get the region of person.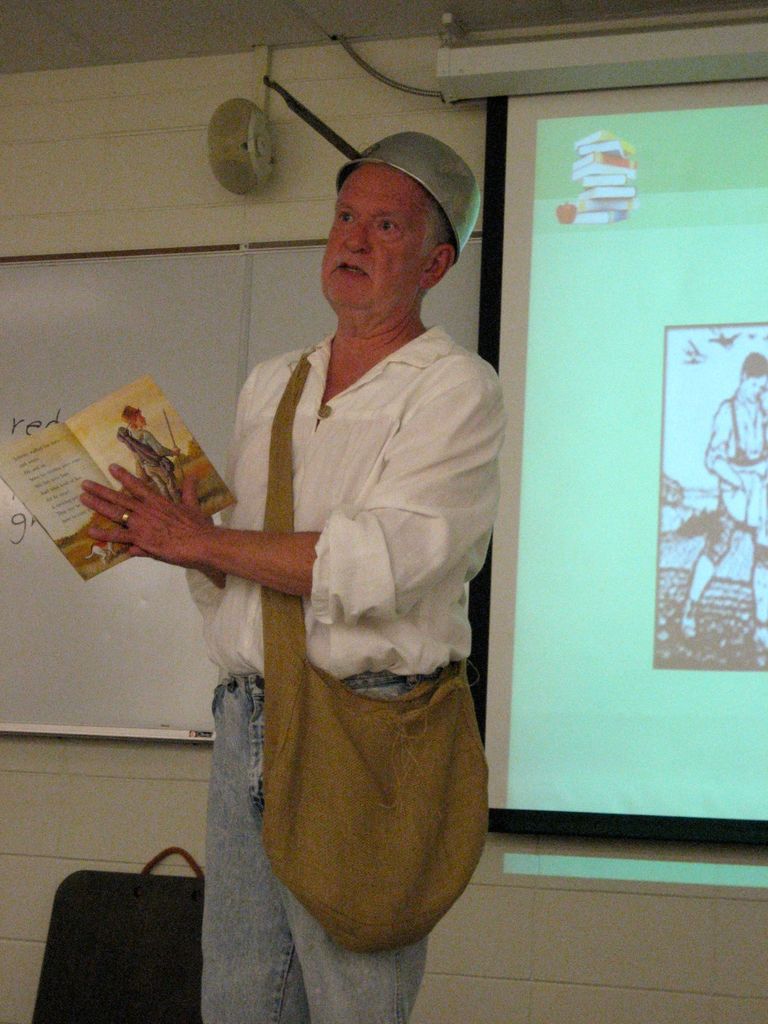
locate(75, 129, 511, 1023).
